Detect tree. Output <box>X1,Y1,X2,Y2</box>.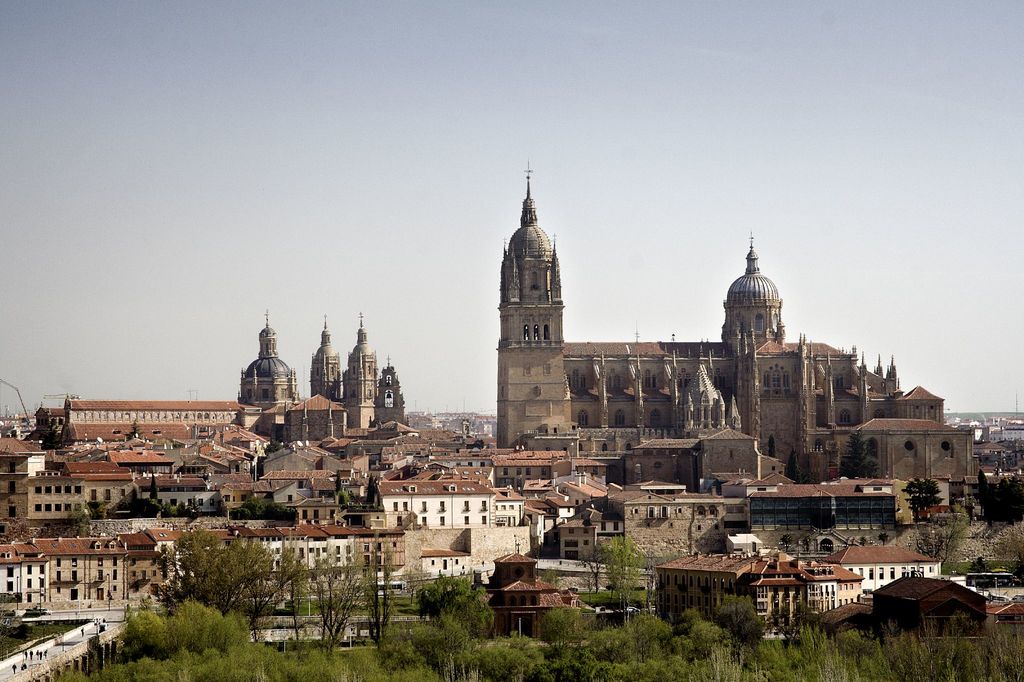
<box>899,474,949,532</box>.
